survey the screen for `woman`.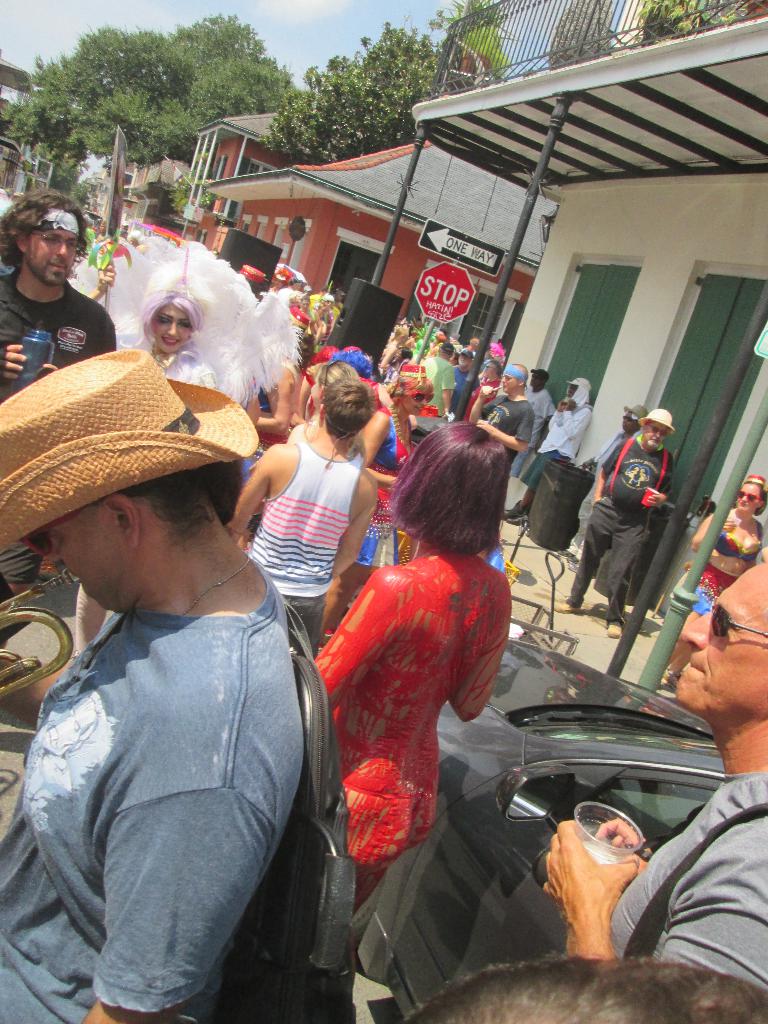
Survey found: [x1=74, y1=233, x2=307, y2=665].
